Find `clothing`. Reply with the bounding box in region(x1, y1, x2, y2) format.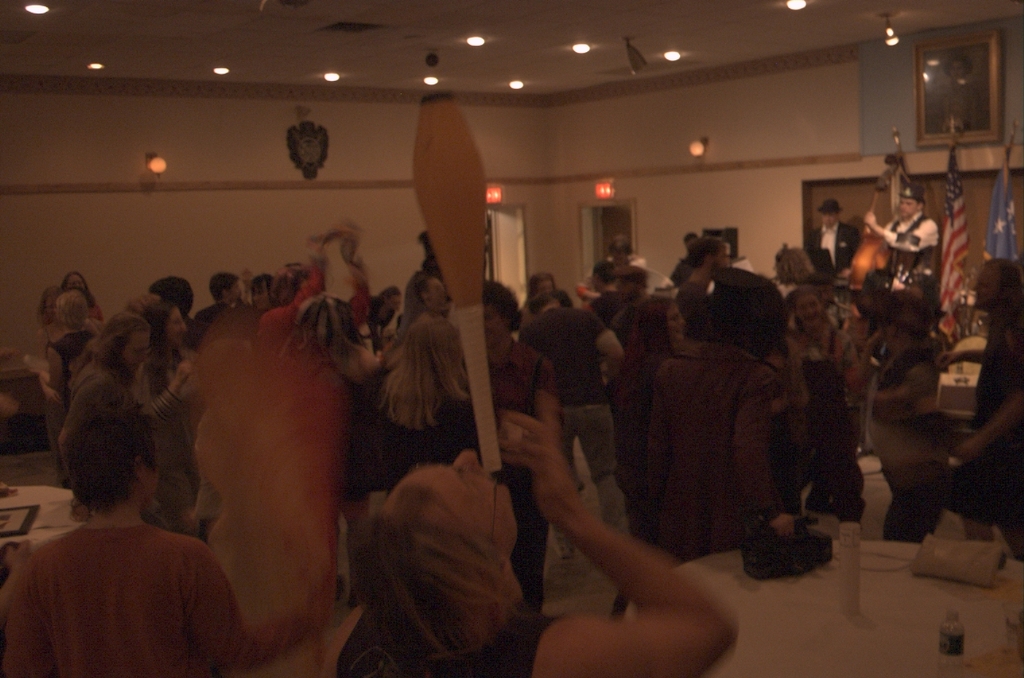
region(806, 222, 859, 272).
